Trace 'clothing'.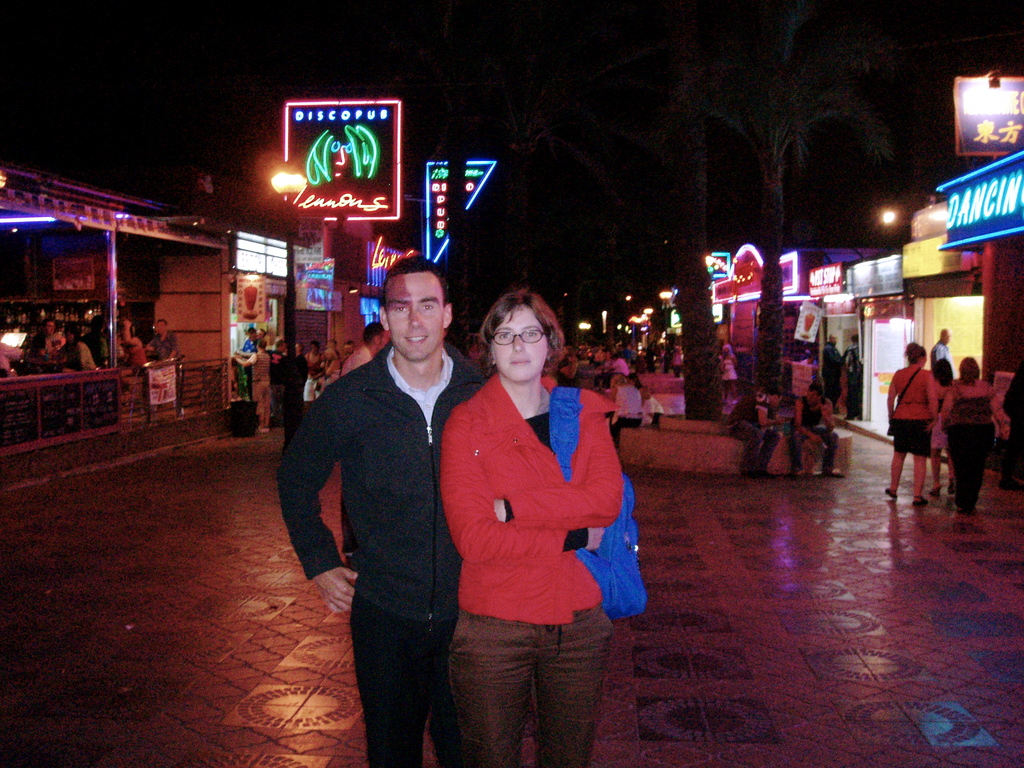
Traced to pyautogui.locateOnScreen(890, 365, 937, 455).
